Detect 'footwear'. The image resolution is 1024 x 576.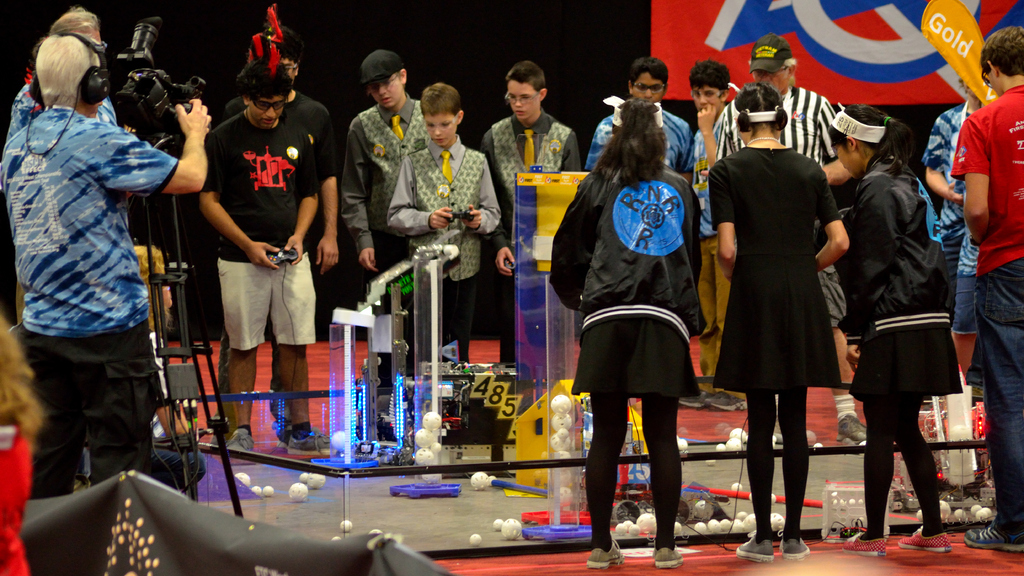
[586, 540, 624, 571].
